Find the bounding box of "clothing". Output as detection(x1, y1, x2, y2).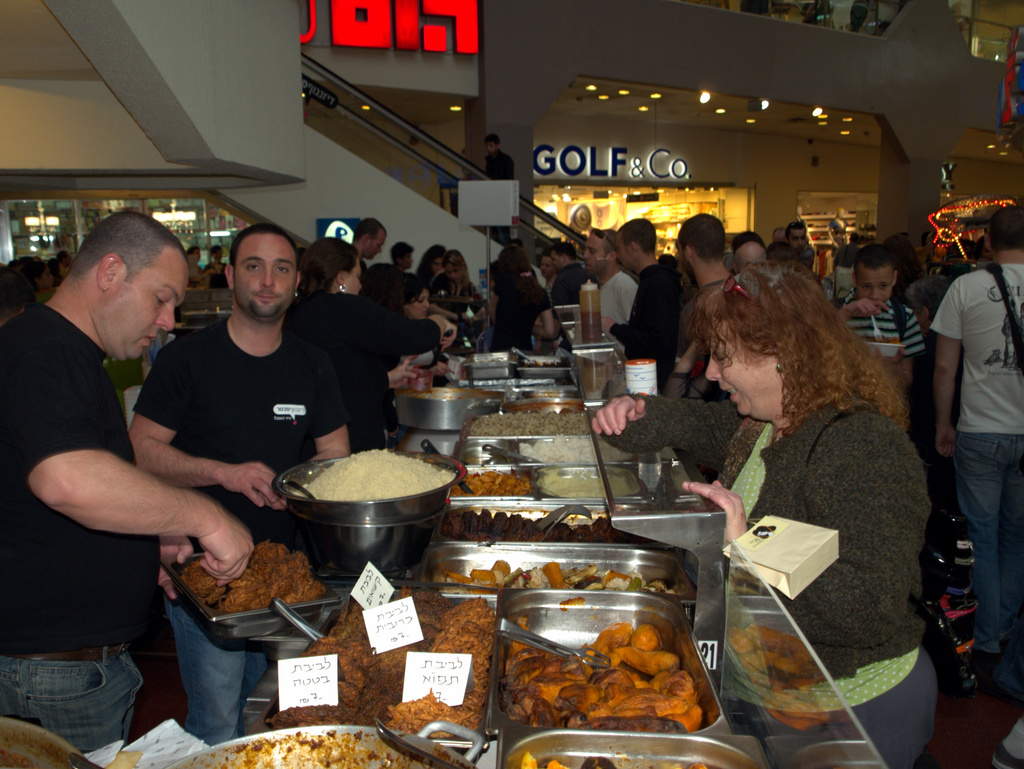
detection(922, 265, 1023, 668).
